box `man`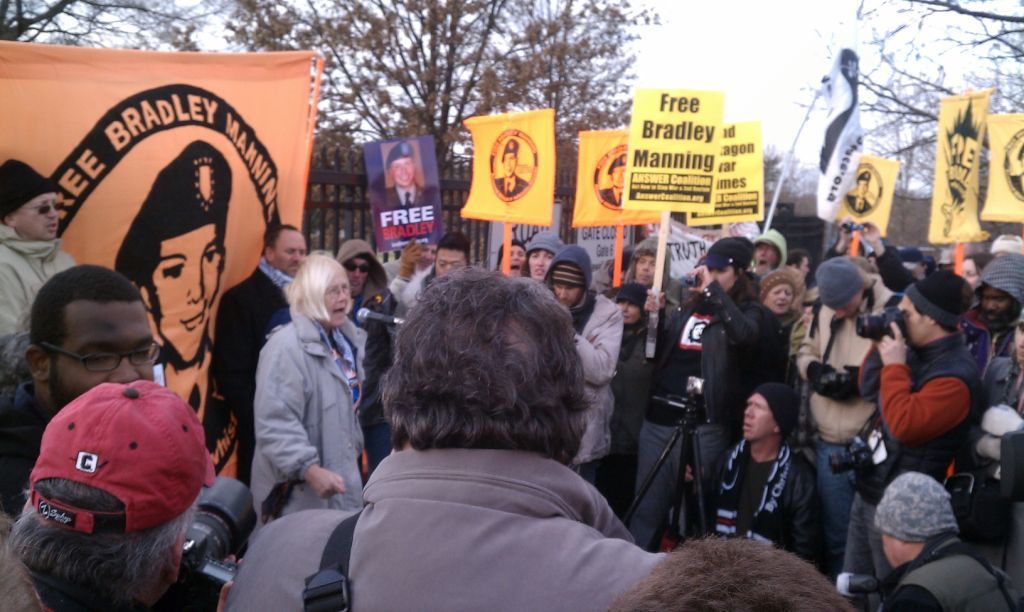
Rect(541, 242, 622, 487)
